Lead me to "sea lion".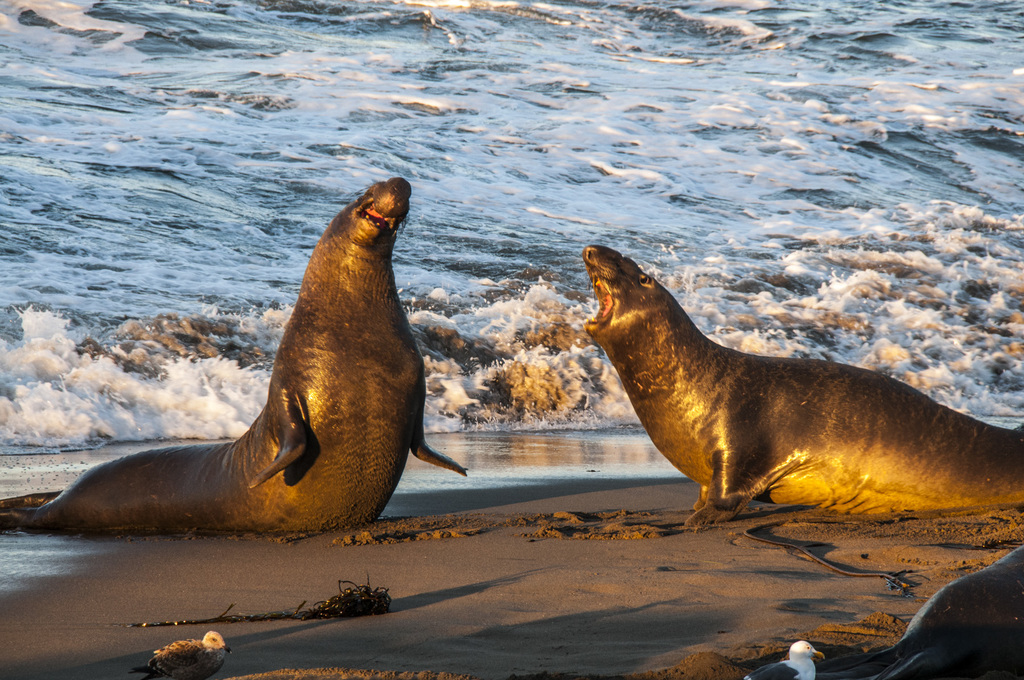
Lead to 0, 180, 470, 524.
